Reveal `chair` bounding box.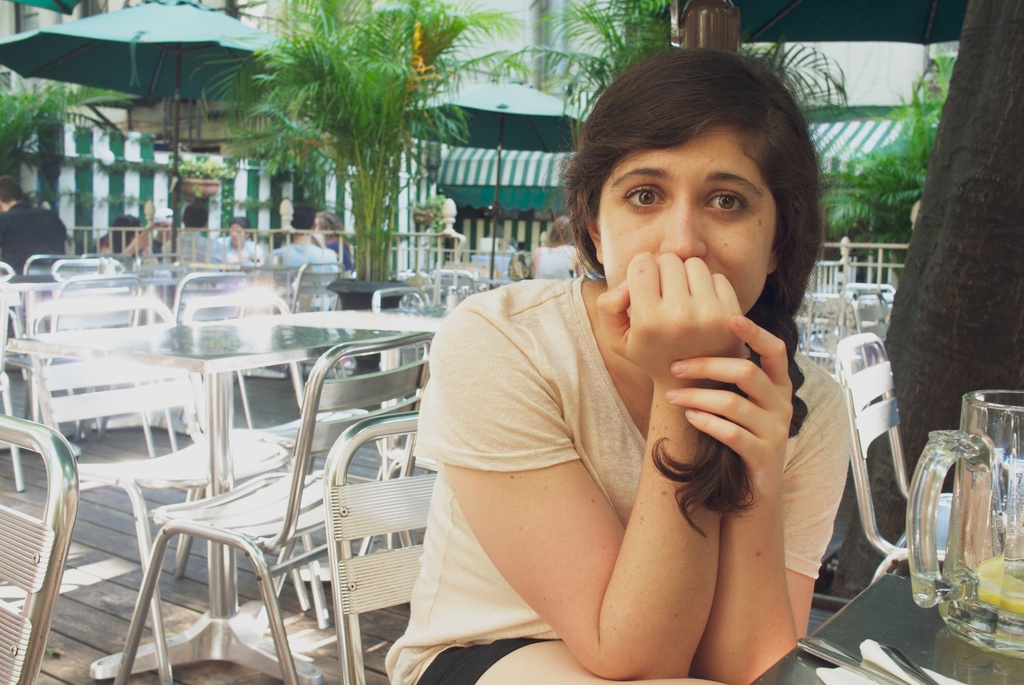
Revealed: <bbox>260, 255, 348, 406</bbox>.
